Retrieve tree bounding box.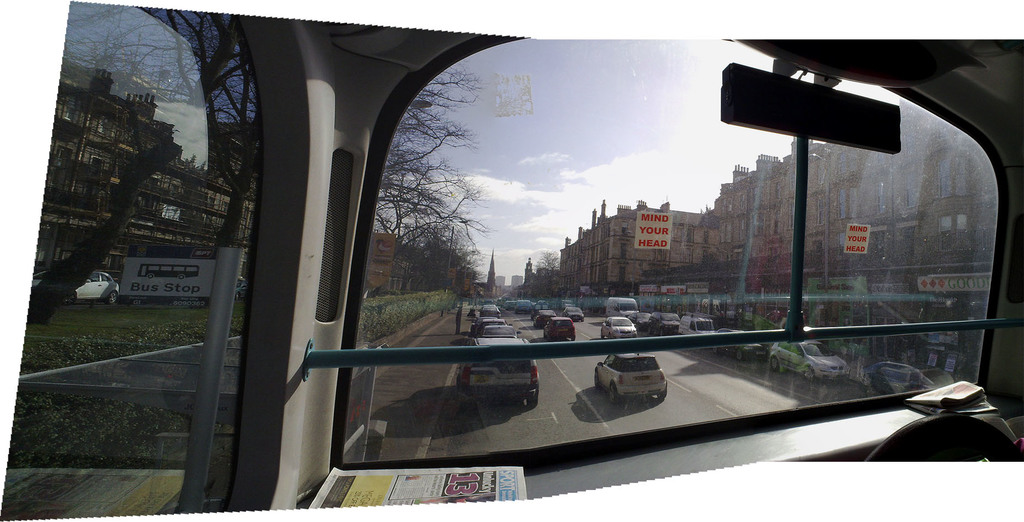
Bounding box: l=481, t=247, r=497, b=293.
